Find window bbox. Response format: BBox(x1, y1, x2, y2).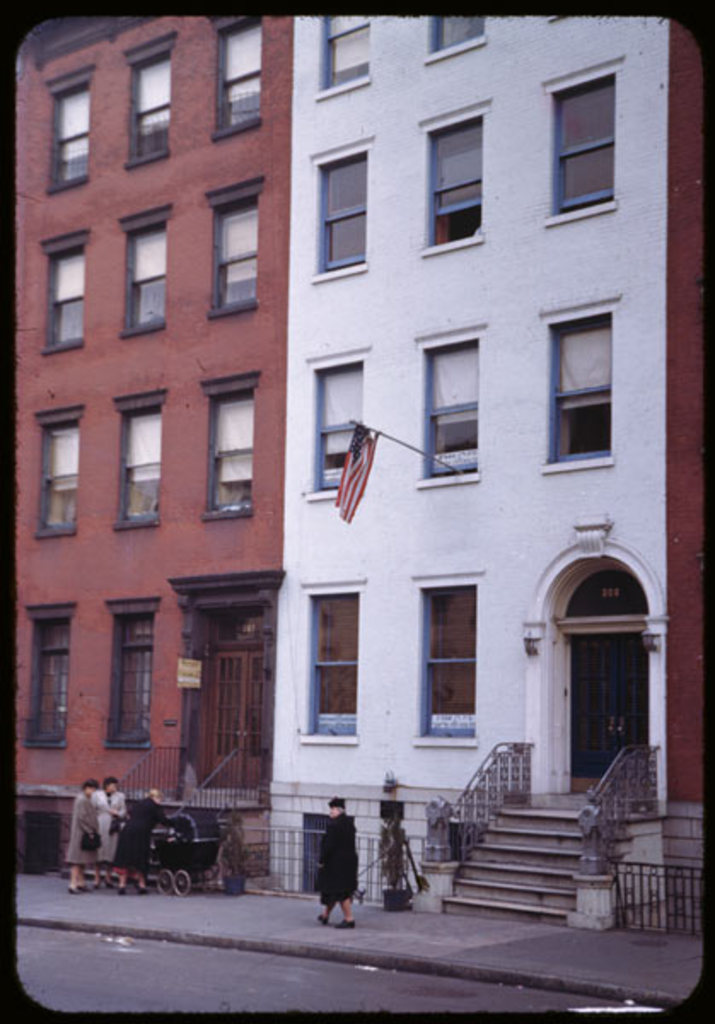
BBox(128, 39, 176, 171).
